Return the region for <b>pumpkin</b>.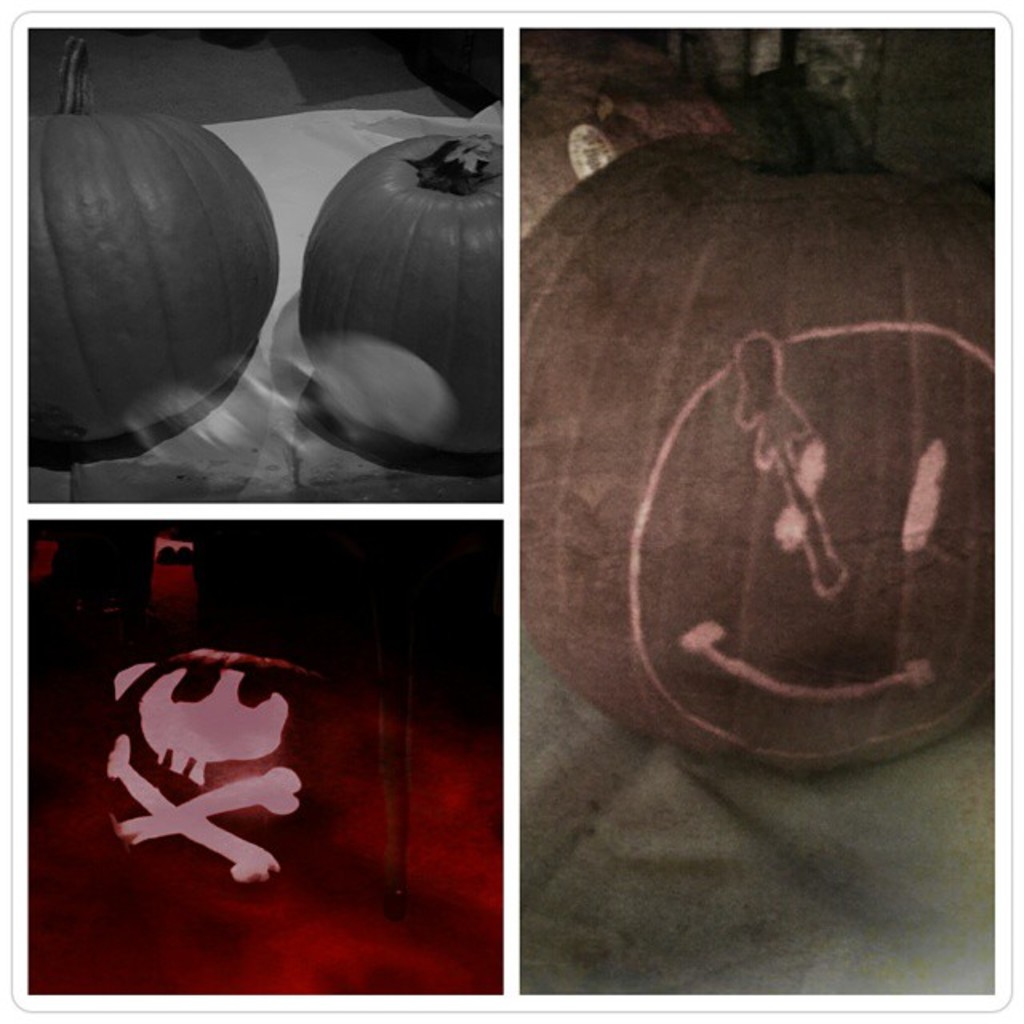
Rect(304, 134, 506, 448).
